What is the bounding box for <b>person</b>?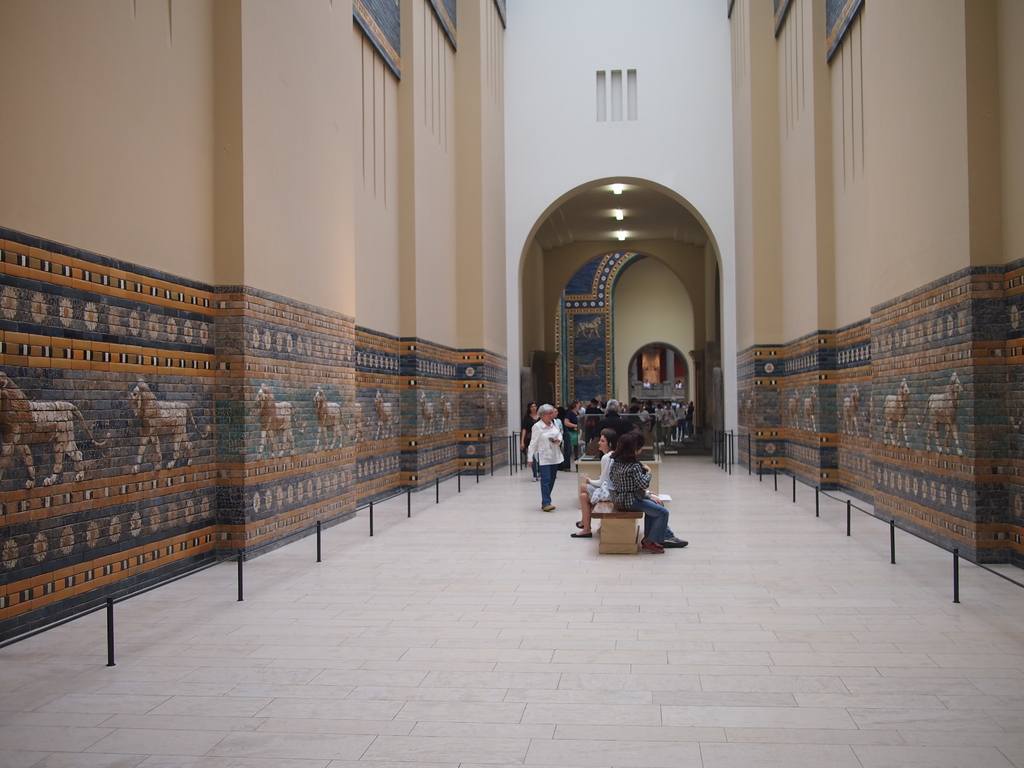
x1=676 y1=396 x2=686 y2=438.
